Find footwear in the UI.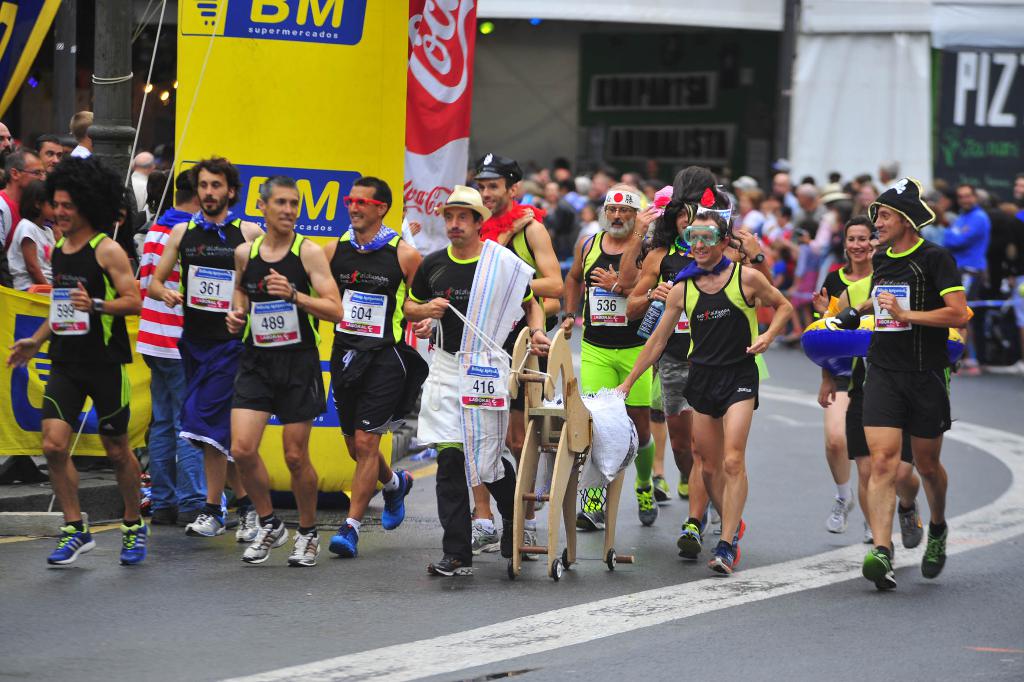
UI element at [377,465,412,529].
